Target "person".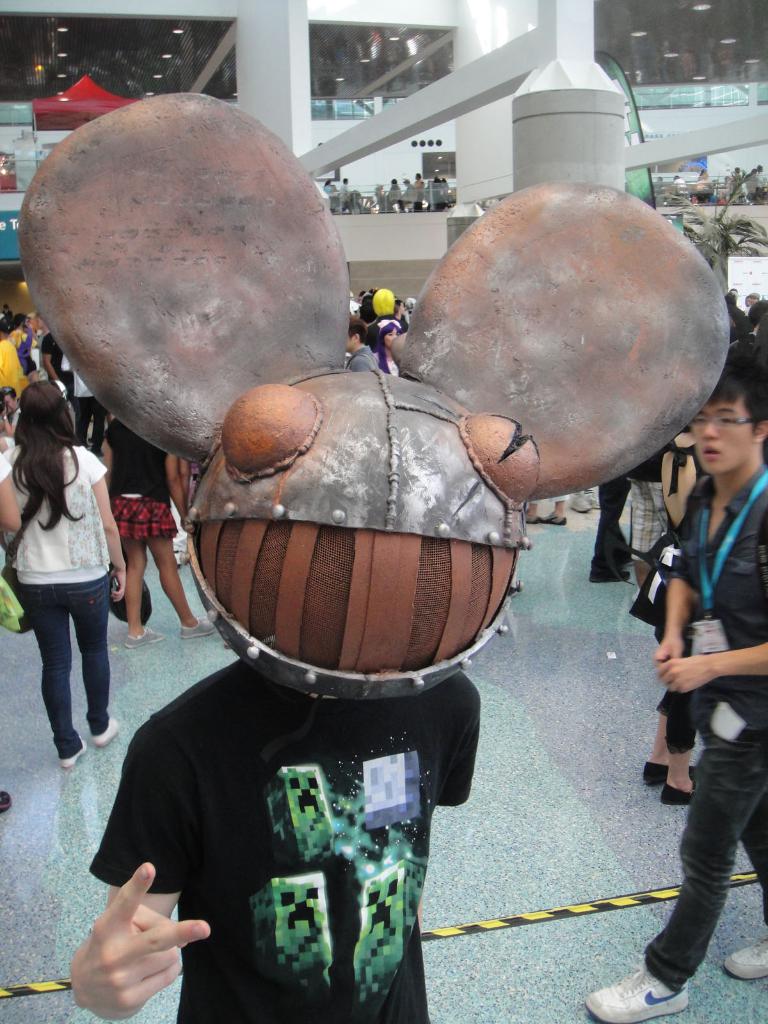
Target region: <bbox>344, 287, 420, 351</bbox>.
